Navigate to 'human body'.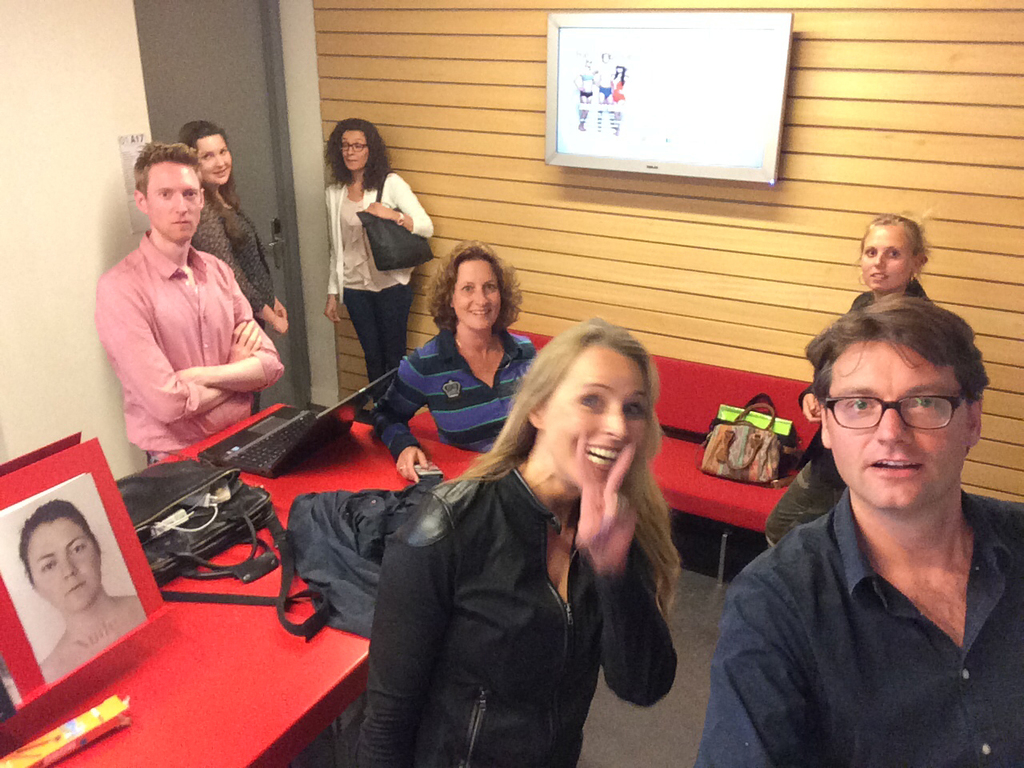
Navigation target: [370, 457, 689, 762].
